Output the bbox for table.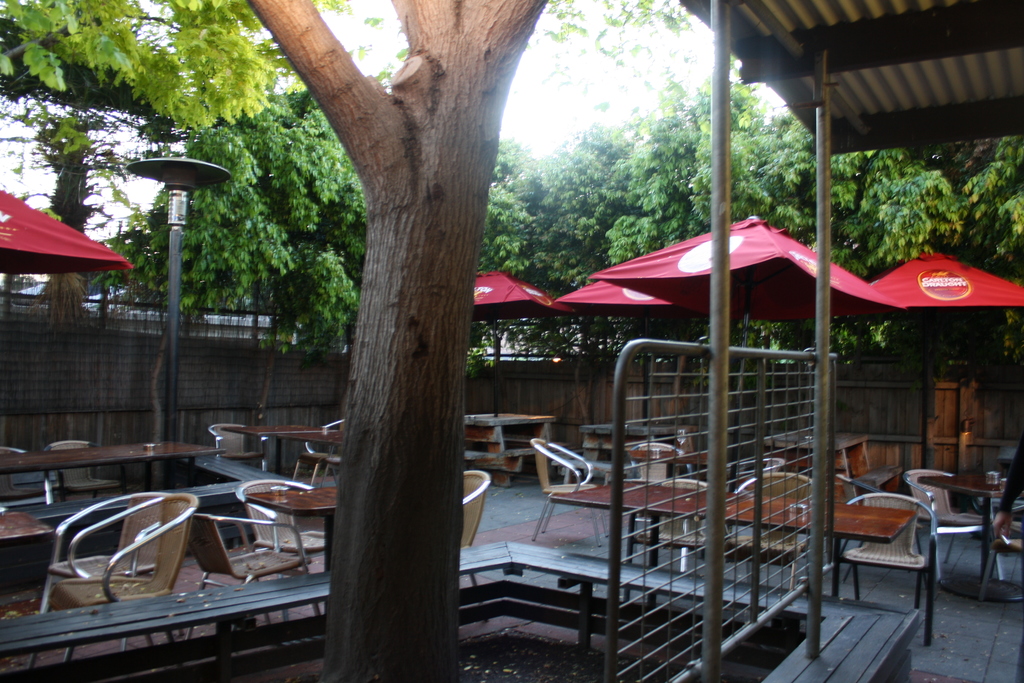
551/473/909/598.
